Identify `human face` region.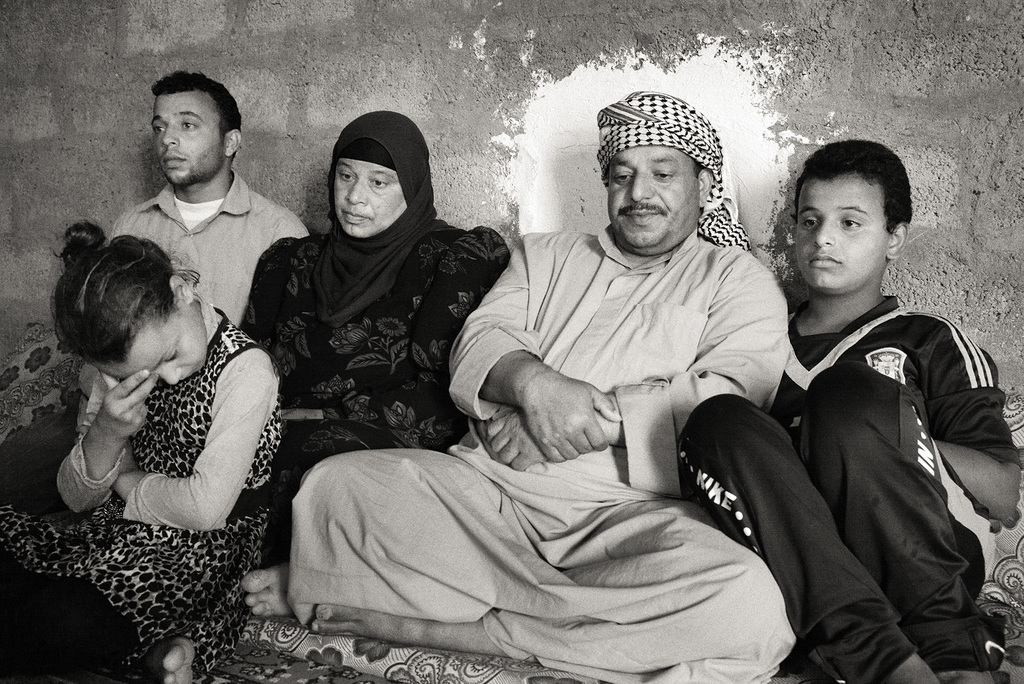
Region: [608,145,703,255].
